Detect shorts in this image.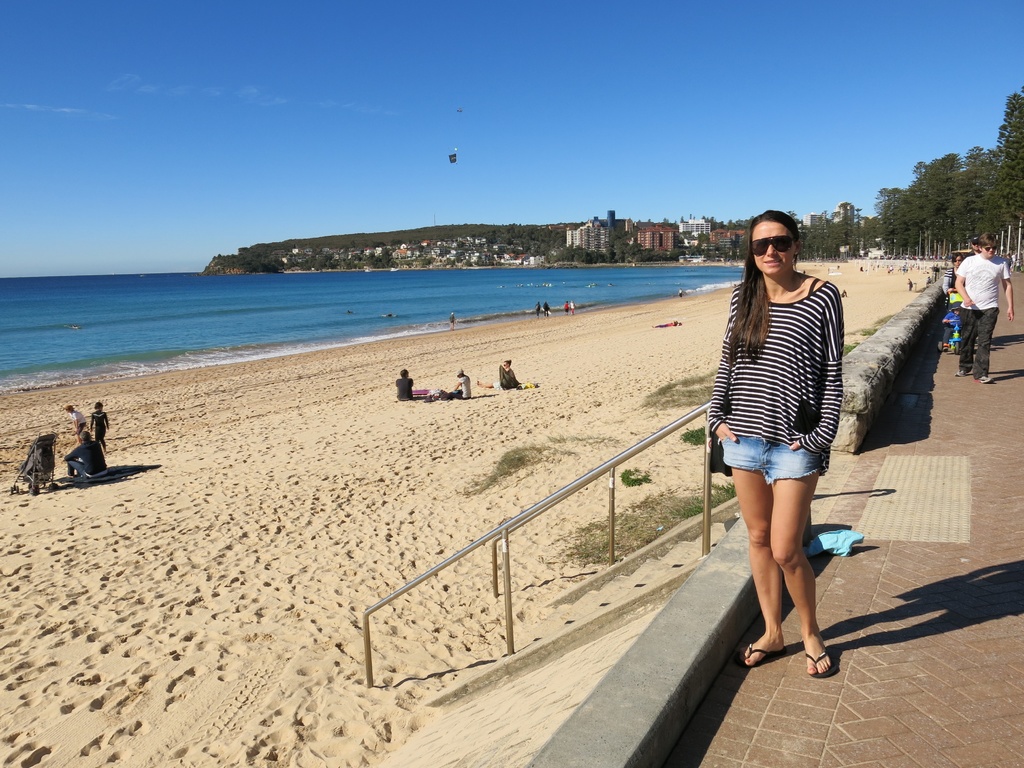
Detection: bbox=(97, 434, 108, 445).
